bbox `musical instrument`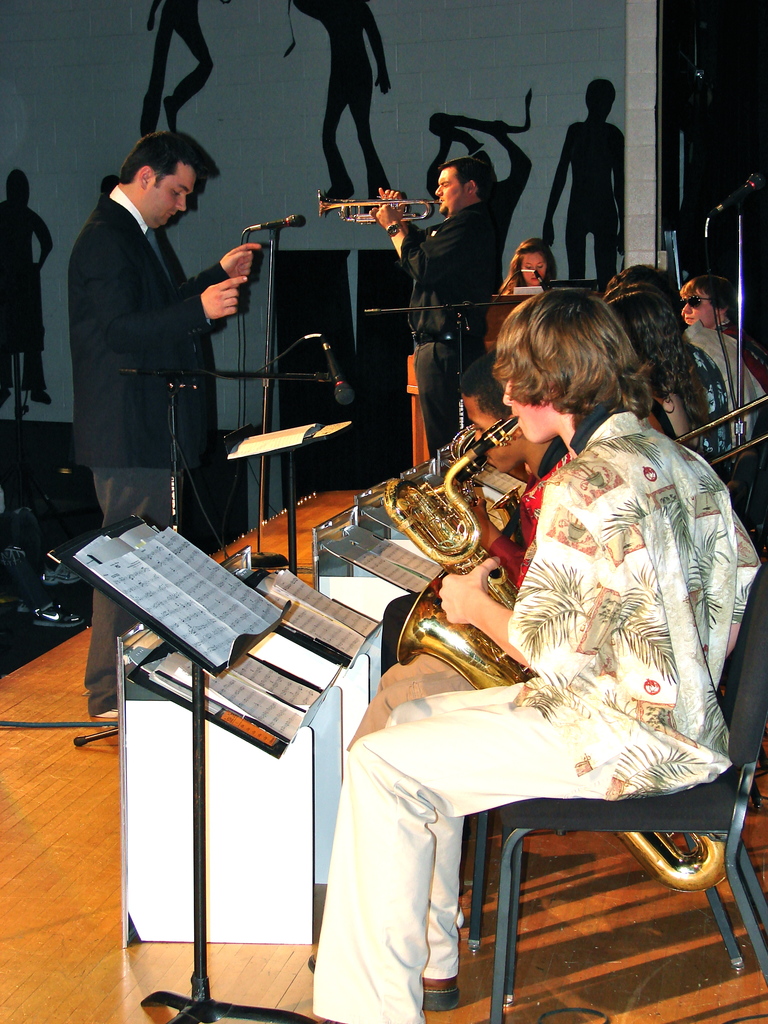
<region>672, 379, 767, 463</region>
